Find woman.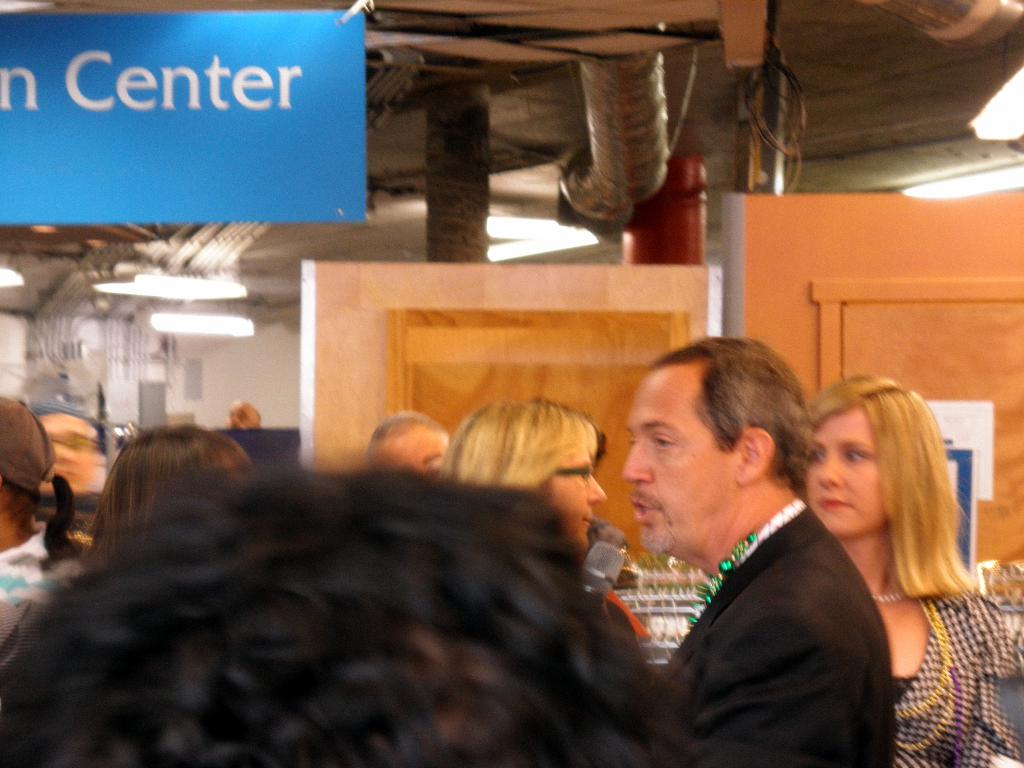
box=[79, 422, 261, 569].
